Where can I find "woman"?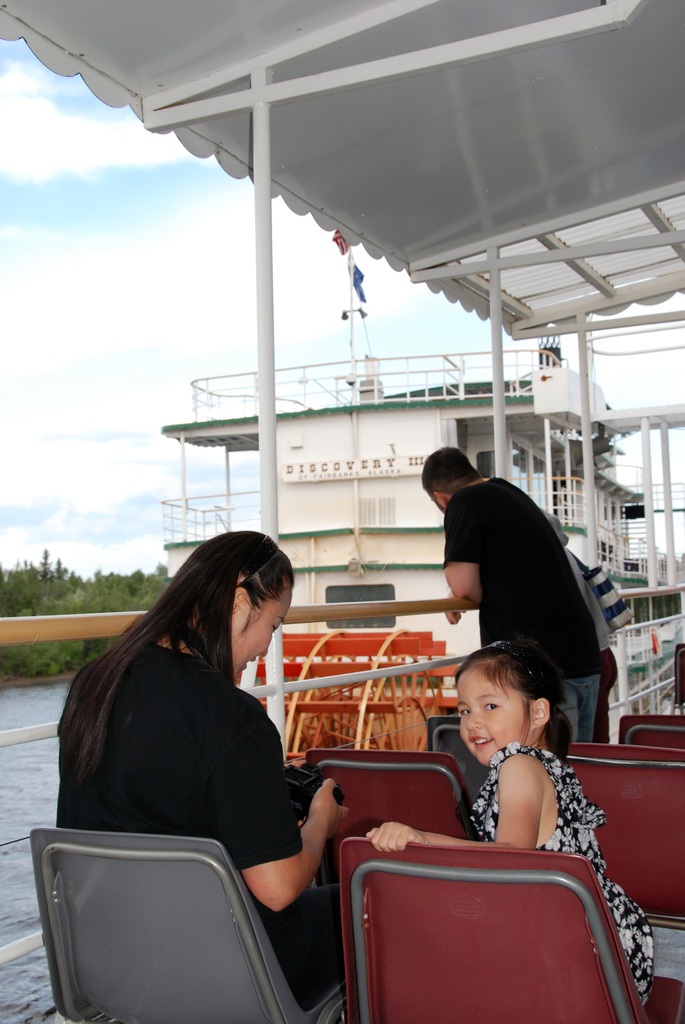
You can find it at [531,499,618,737].
